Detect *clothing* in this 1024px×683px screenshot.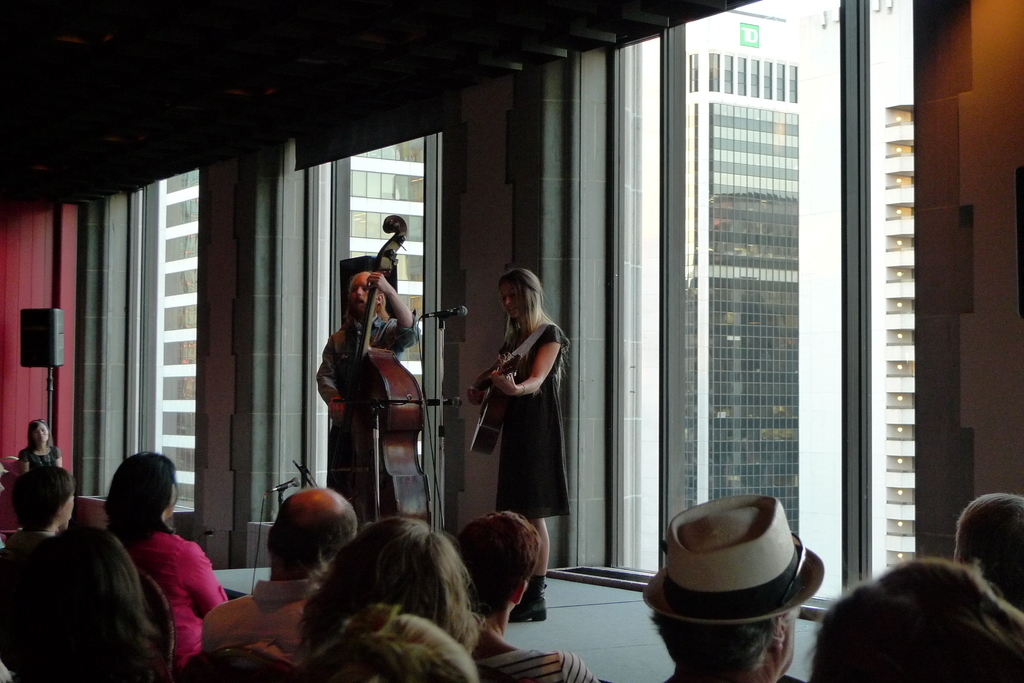
Detection: BBox(209, 576, 332, 651).
